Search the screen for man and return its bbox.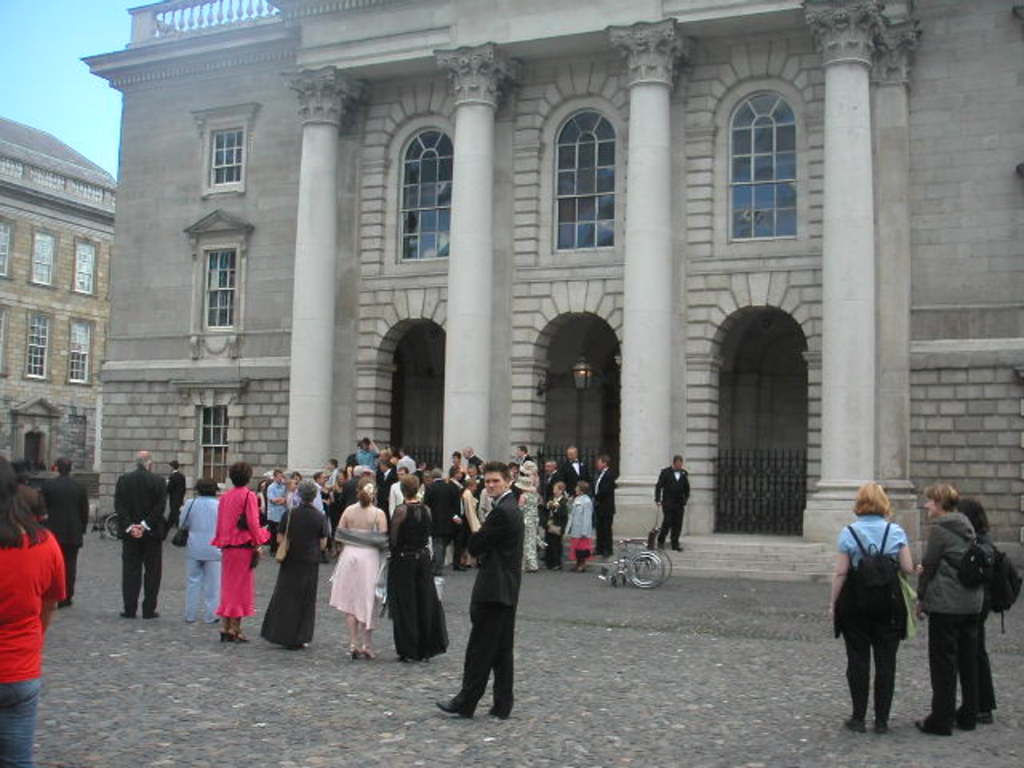
Found: (left=168, top=451, right=184, bottom=541).
